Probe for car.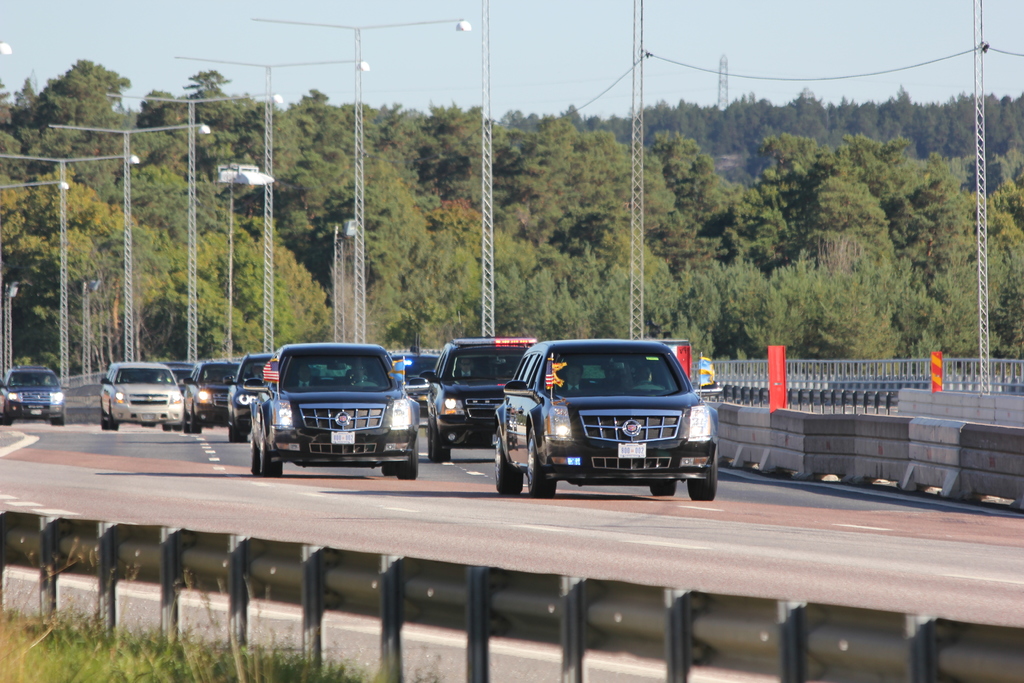
Probe result: pyautogui.locateOnScreen(183, 361, 236, 425).
